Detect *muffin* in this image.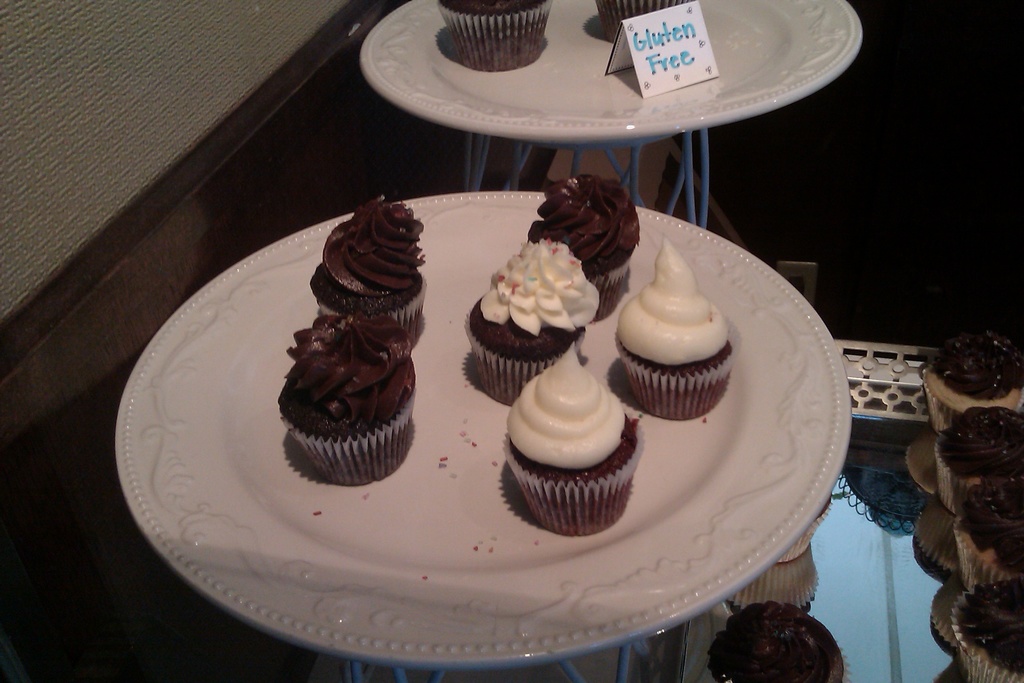
Detection: 464,231,601,404.
